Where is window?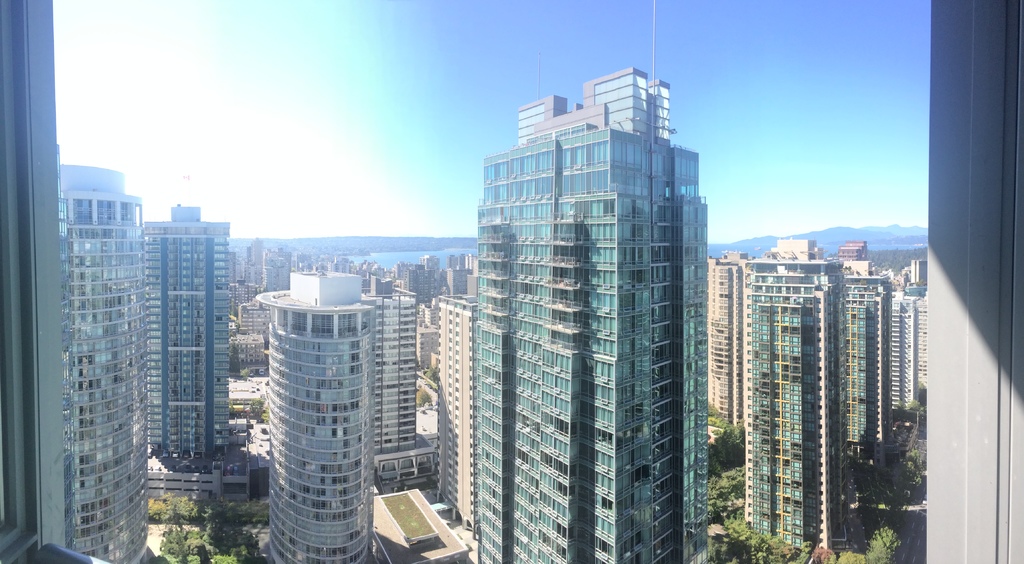
455,431,458,439.
